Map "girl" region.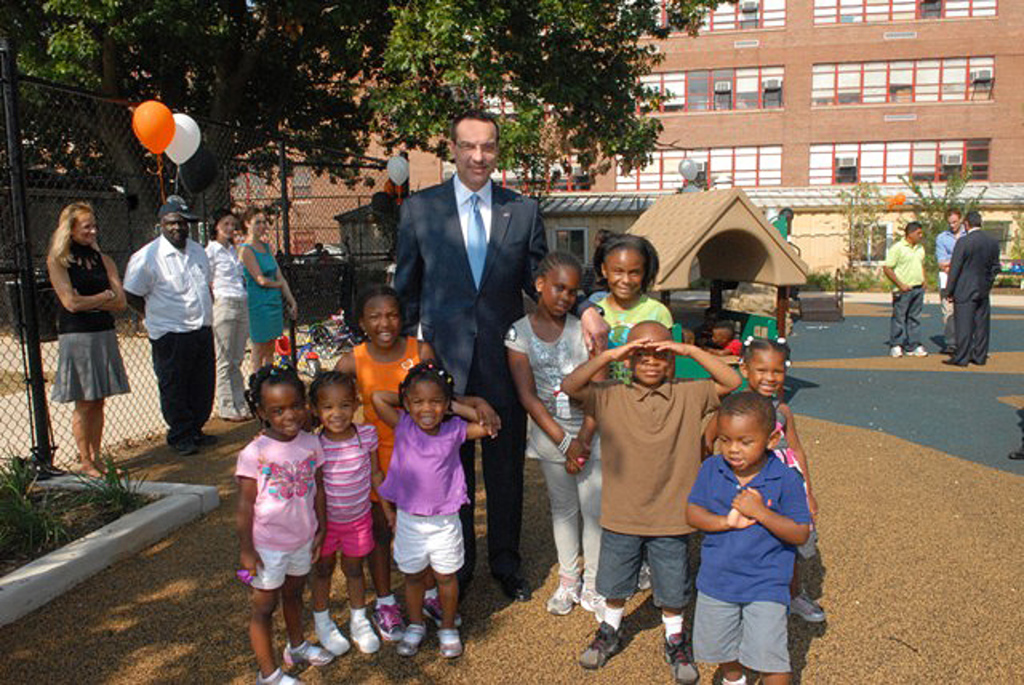
Mapped to bbox=[229, 363, 331, 679].
